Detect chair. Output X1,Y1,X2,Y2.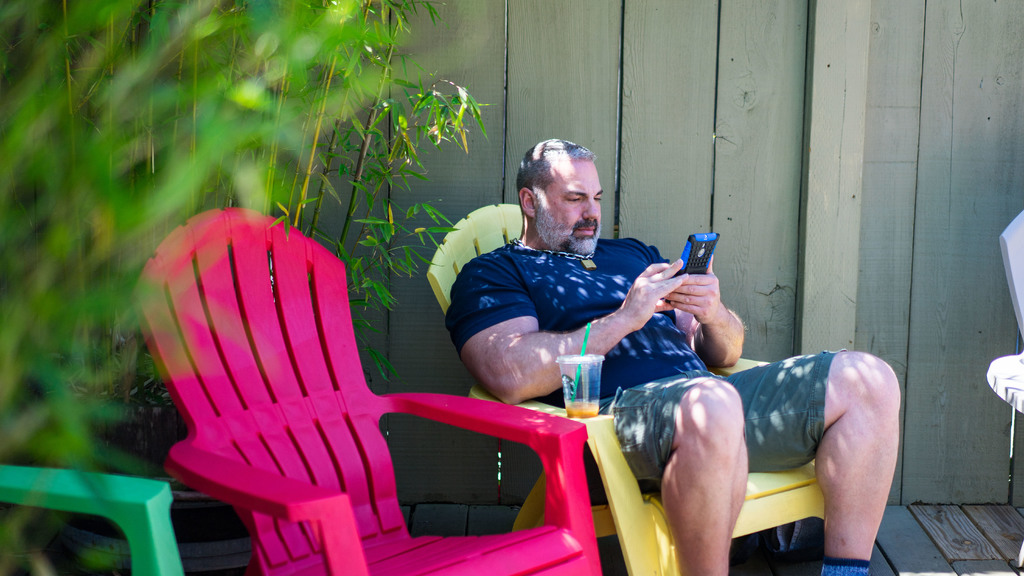
150,212,581,575.
